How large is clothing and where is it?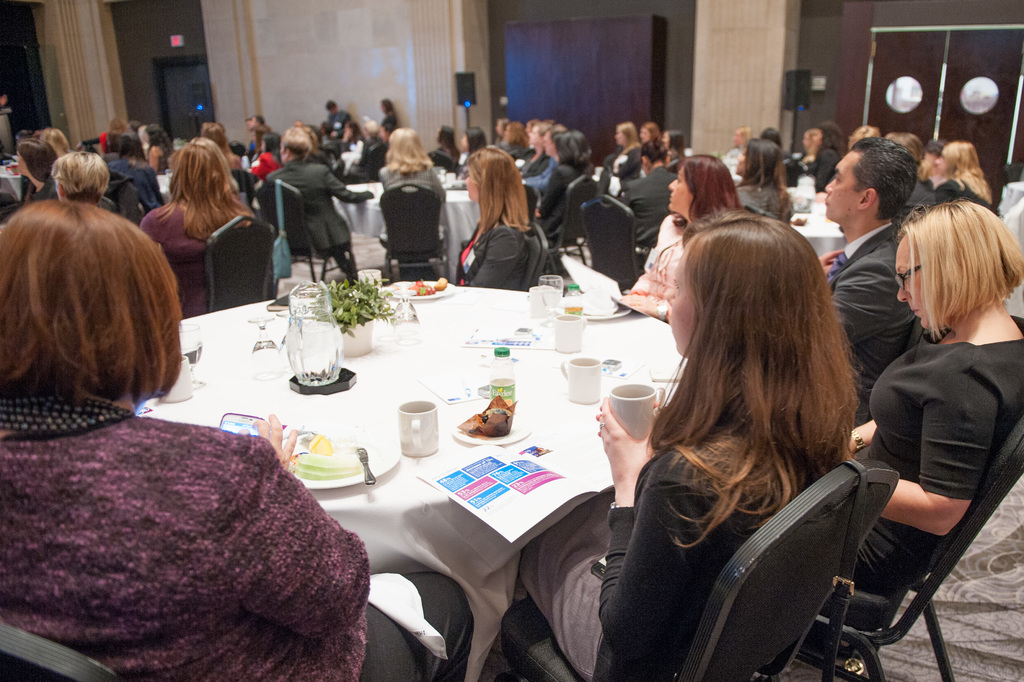
Bounding box: Rect(891, 175, 932, 237).
